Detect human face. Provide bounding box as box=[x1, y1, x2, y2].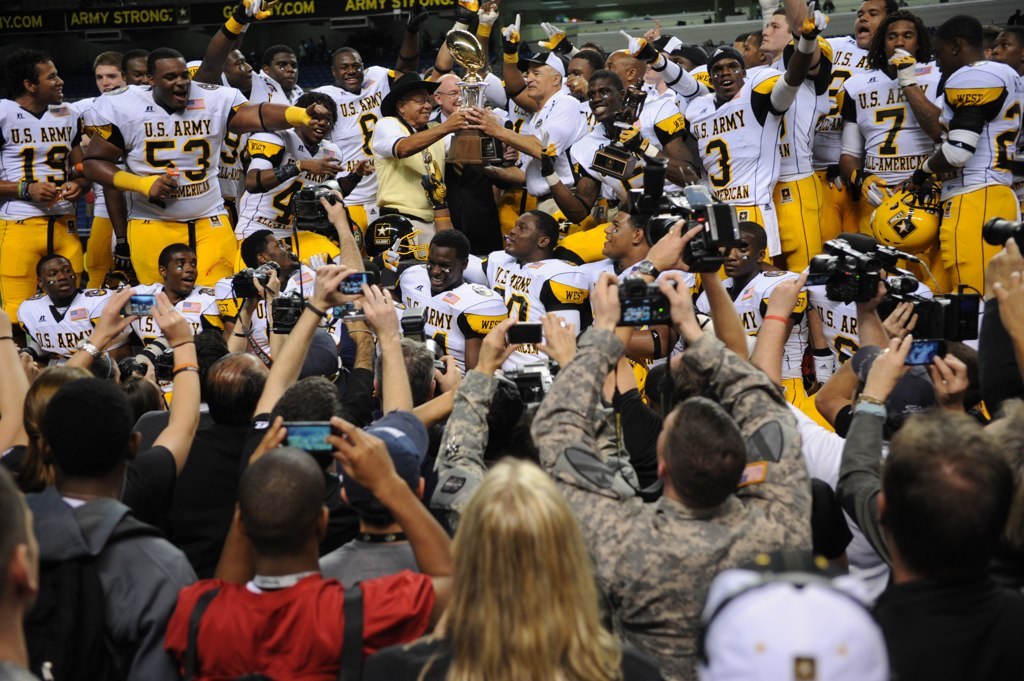
box=[505, 211, 545, 255].
